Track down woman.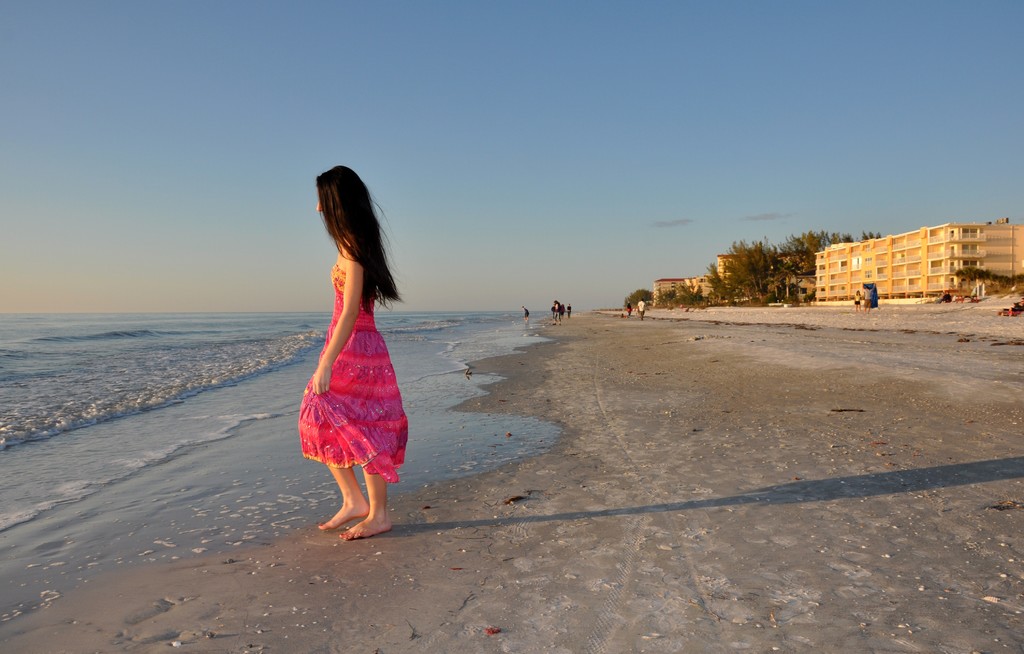
Tracked to (552, 300, 564, 326).
